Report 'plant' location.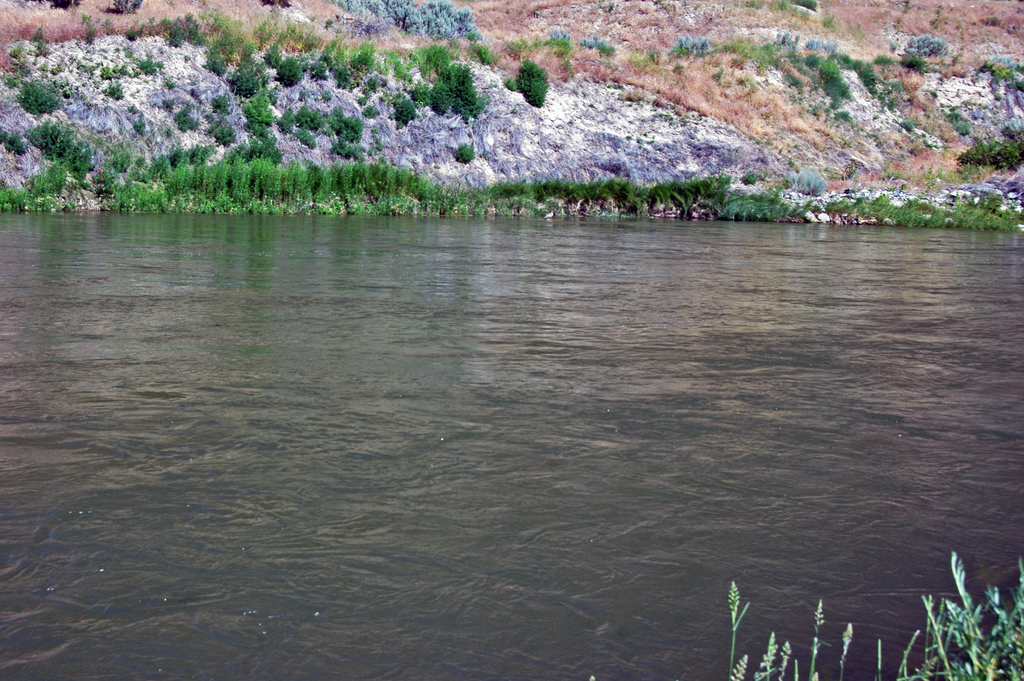
Report: (991, 75, 1000, 101).
